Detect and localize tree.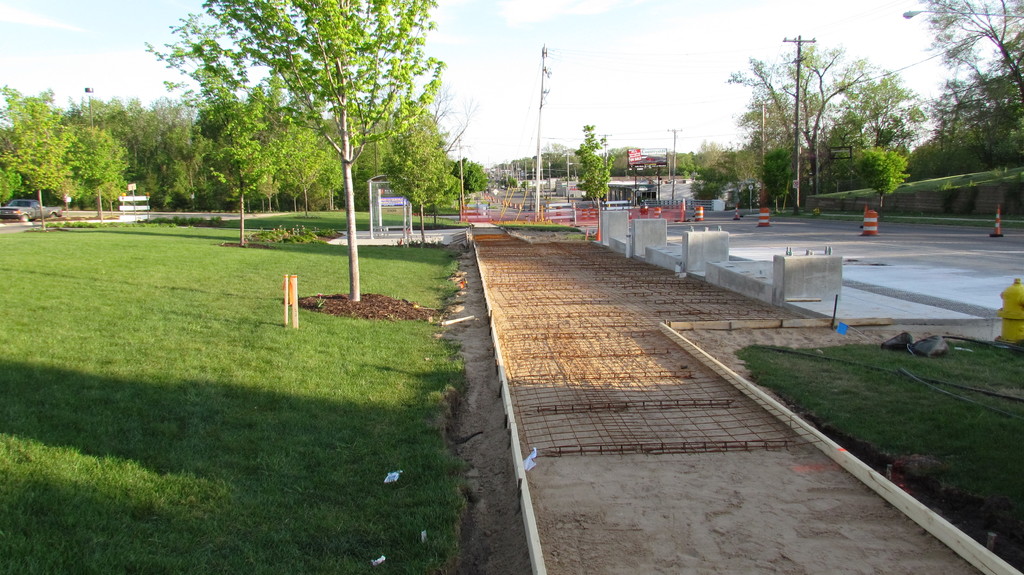
Localized at crop(725, 131, 755, 194).
